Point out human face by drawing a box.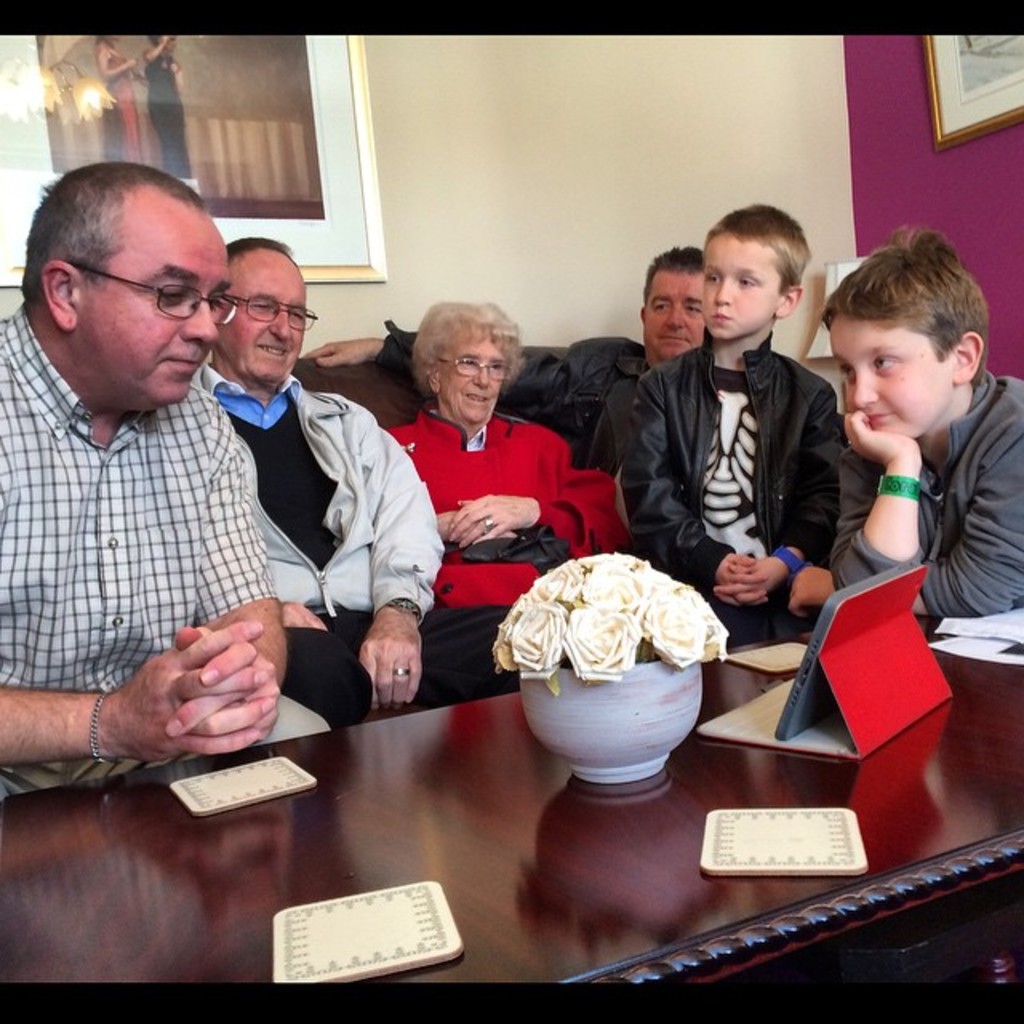
bbox=(435, 326, 510, 422).
